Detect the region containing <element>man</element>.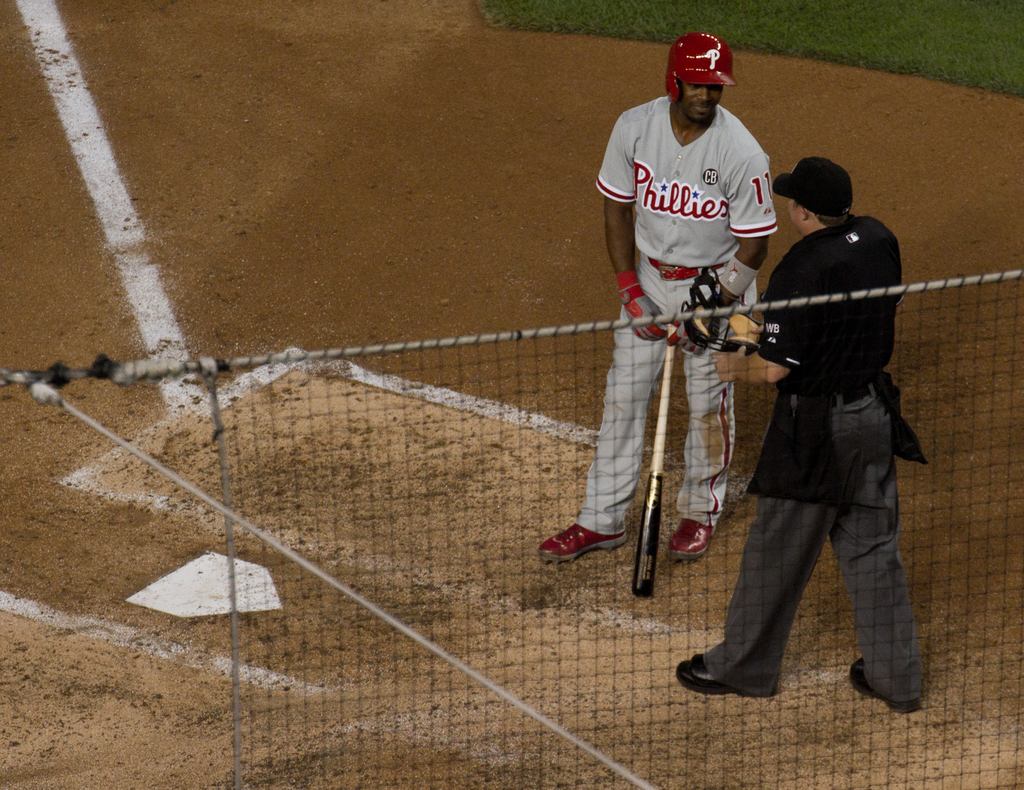
{"x1": 689, "y1": 139, "x2": 929, "y2": 728}.
